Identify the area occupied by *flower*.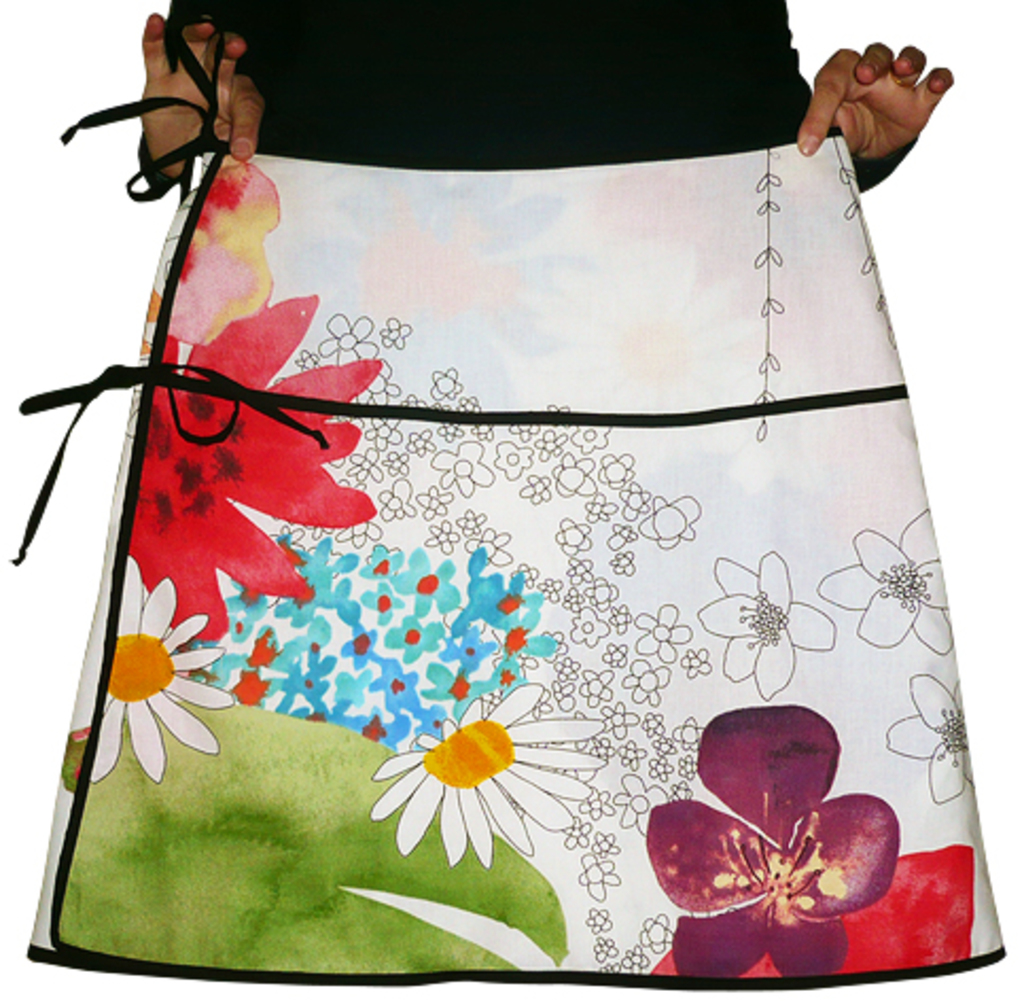
Area: detection(820, 513, 954, 653).
